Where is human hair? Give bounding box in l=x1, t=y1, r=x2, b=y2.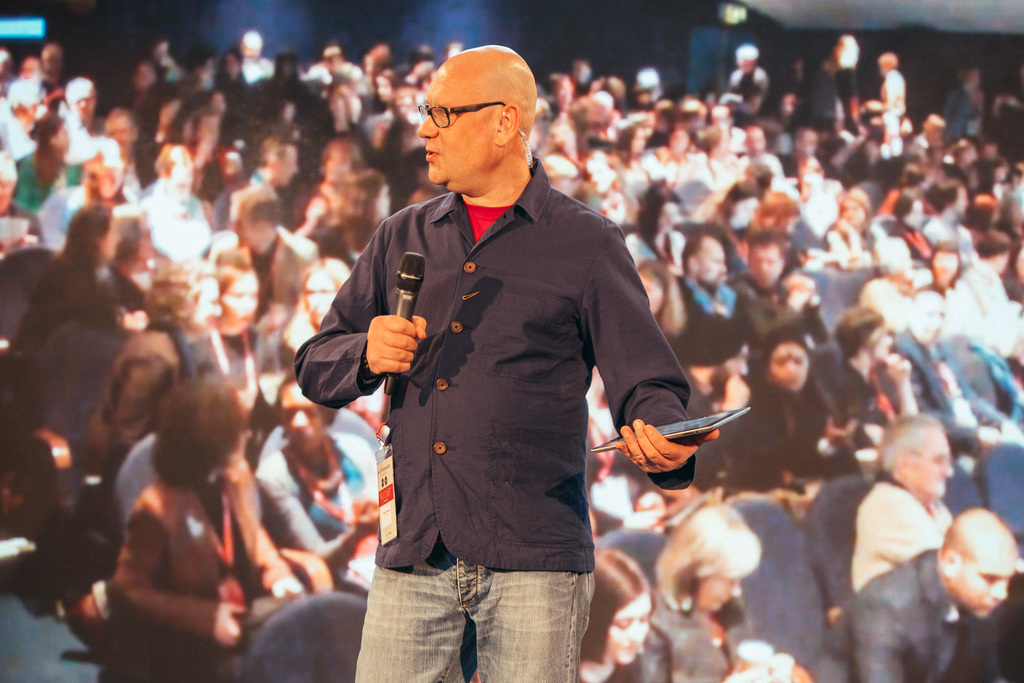
l=232, t=185, r=278, b=225.
